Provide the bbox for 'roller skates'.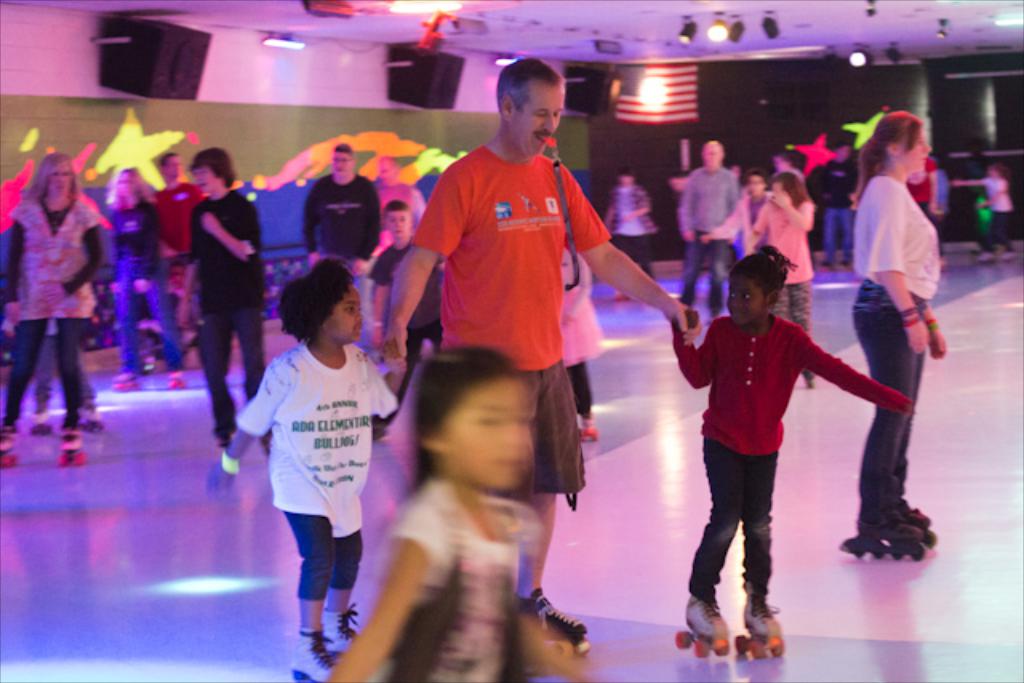
30, 413, 50, 435.
